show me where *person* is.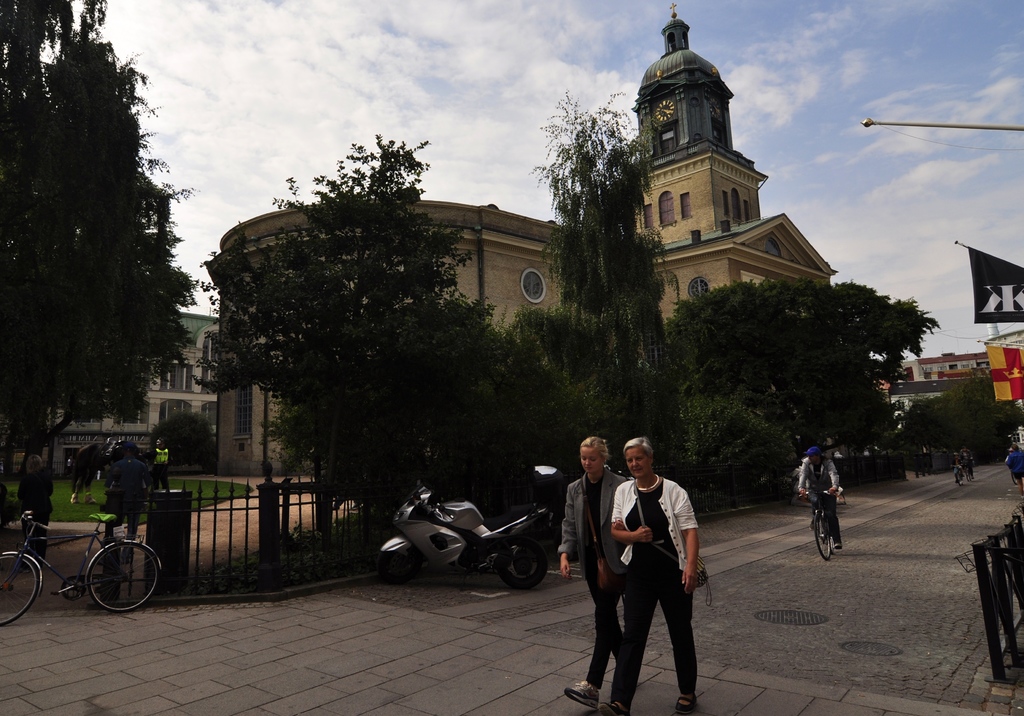
*person* is at <bbox>21, 455, 54, 571</bbox>.
